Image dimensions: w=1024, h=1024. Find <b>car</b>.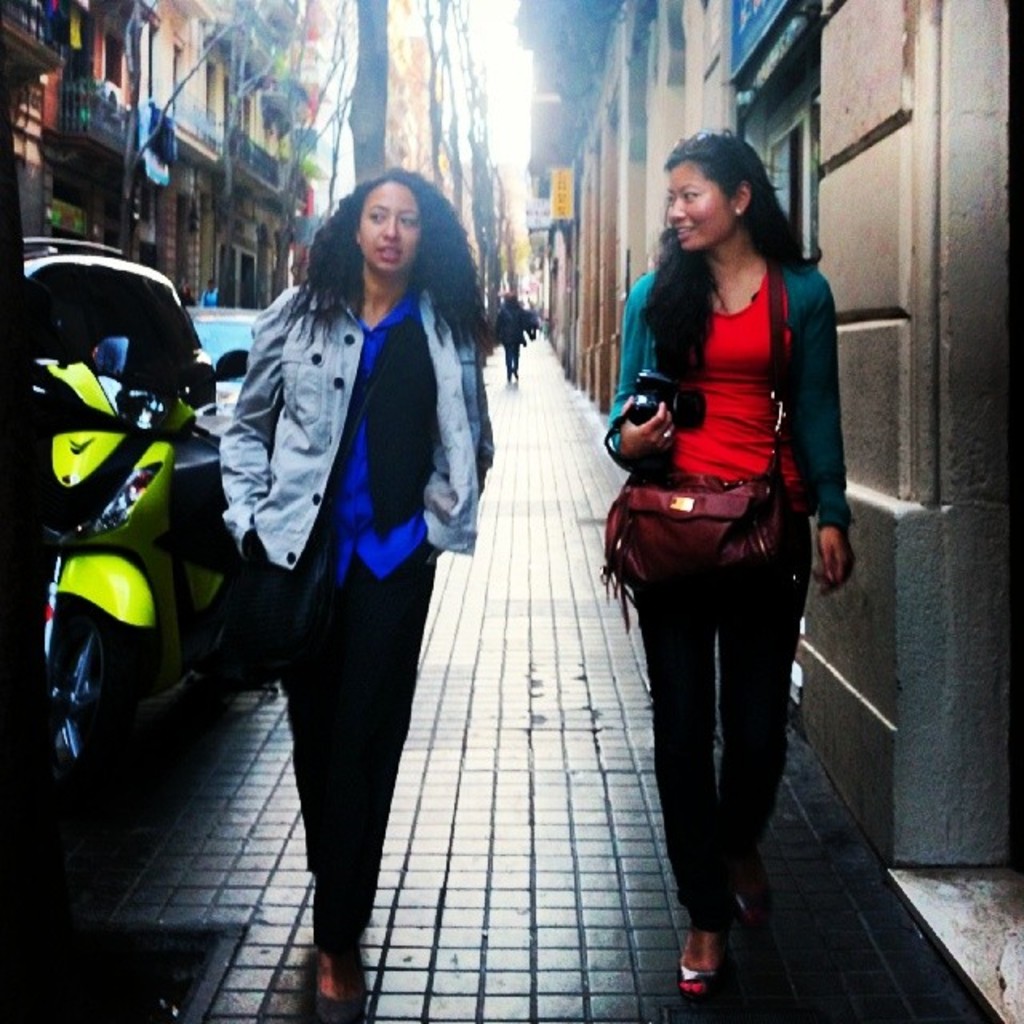
[left=27, top=237, right=256, bottom=418].
